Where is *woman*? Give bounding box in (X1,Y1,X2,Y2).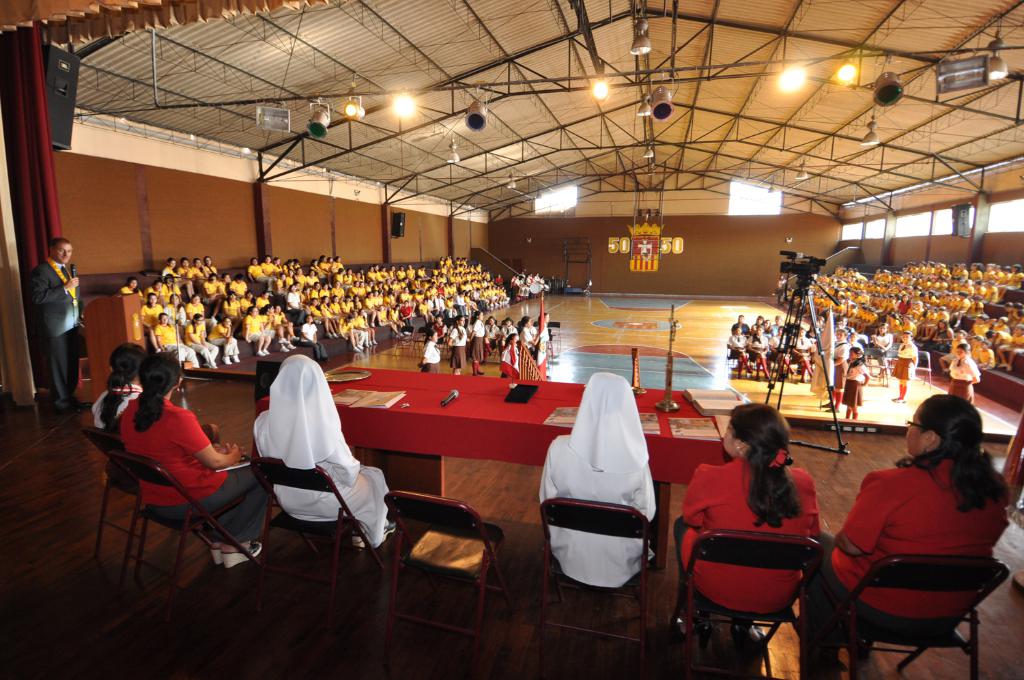
(677,404,823,645).
